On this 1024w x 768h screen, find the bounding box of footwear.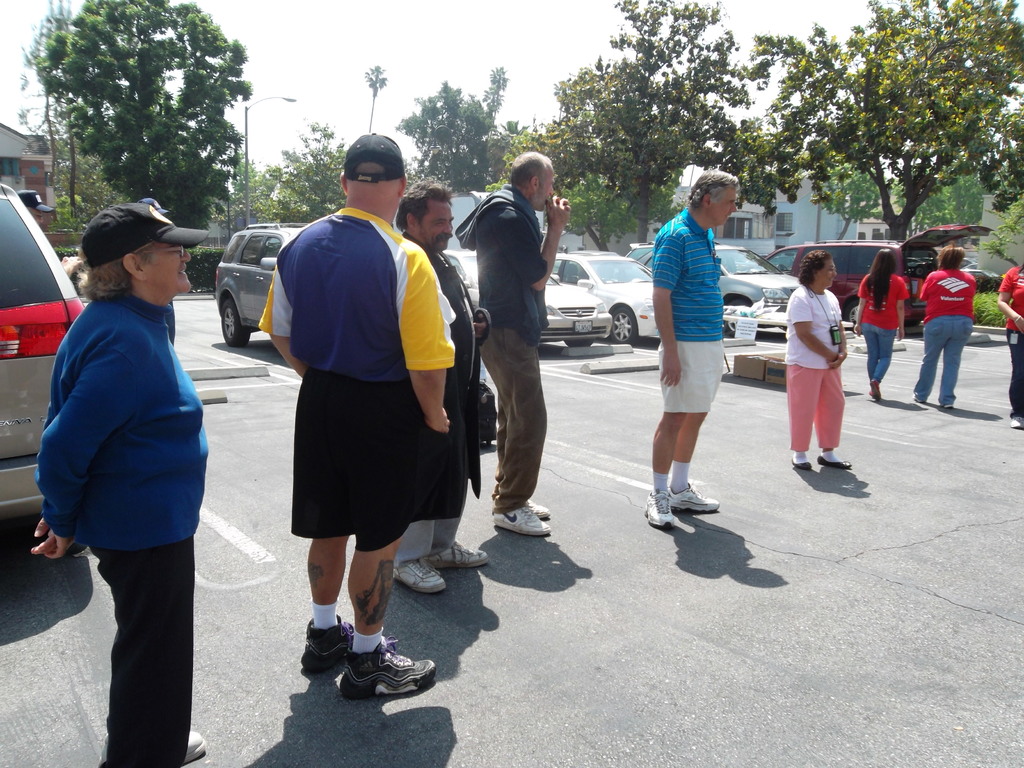
Bounding box: l=868, t=378, r=883, b=401.
